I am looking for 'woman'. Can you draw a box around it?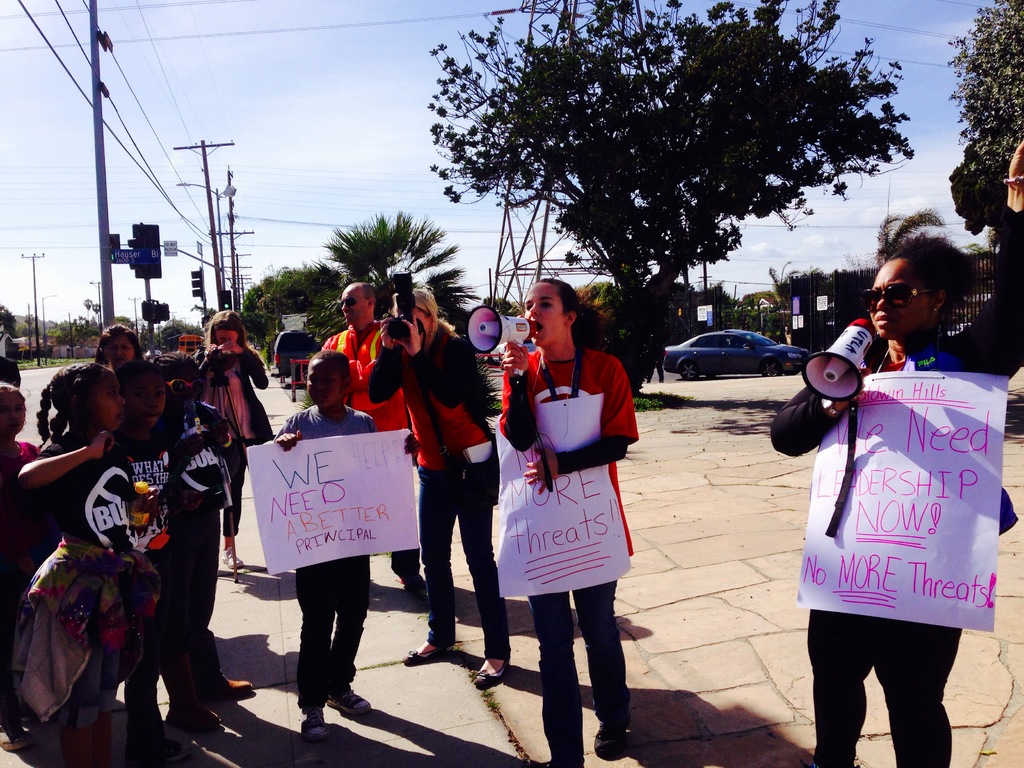
Sure, the bounding box is <bbox>491, 297, 646, 737</bbox>.
